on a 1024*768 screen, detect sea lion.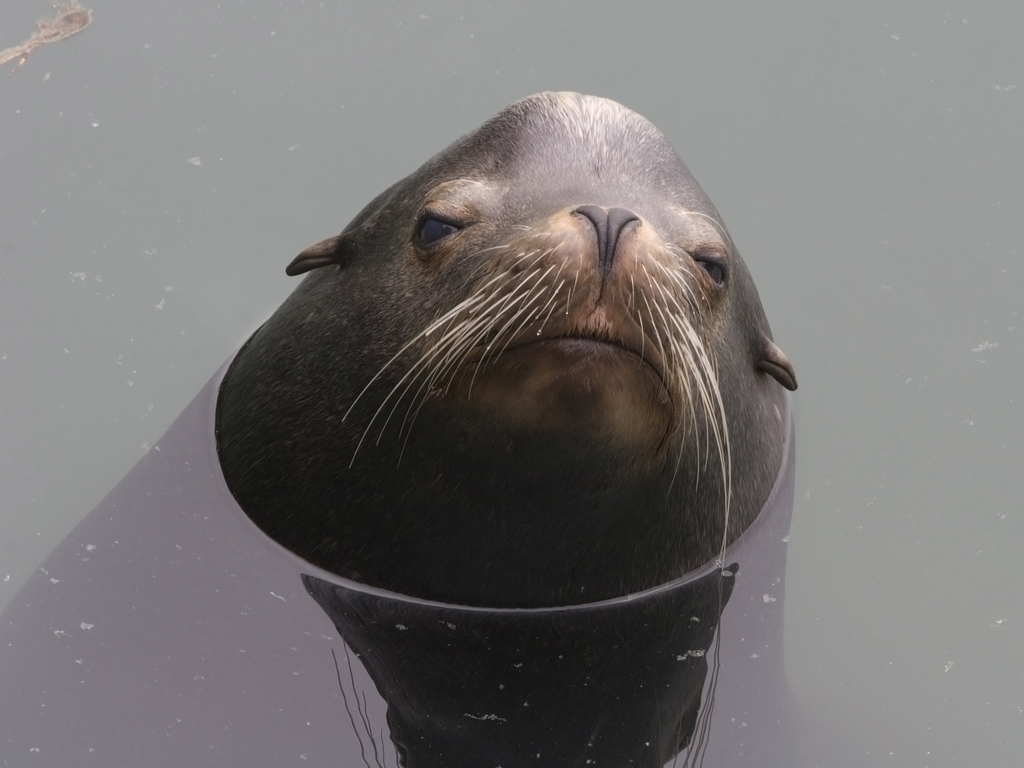
(x1=218, y1=89, x2=797, y2=767).
